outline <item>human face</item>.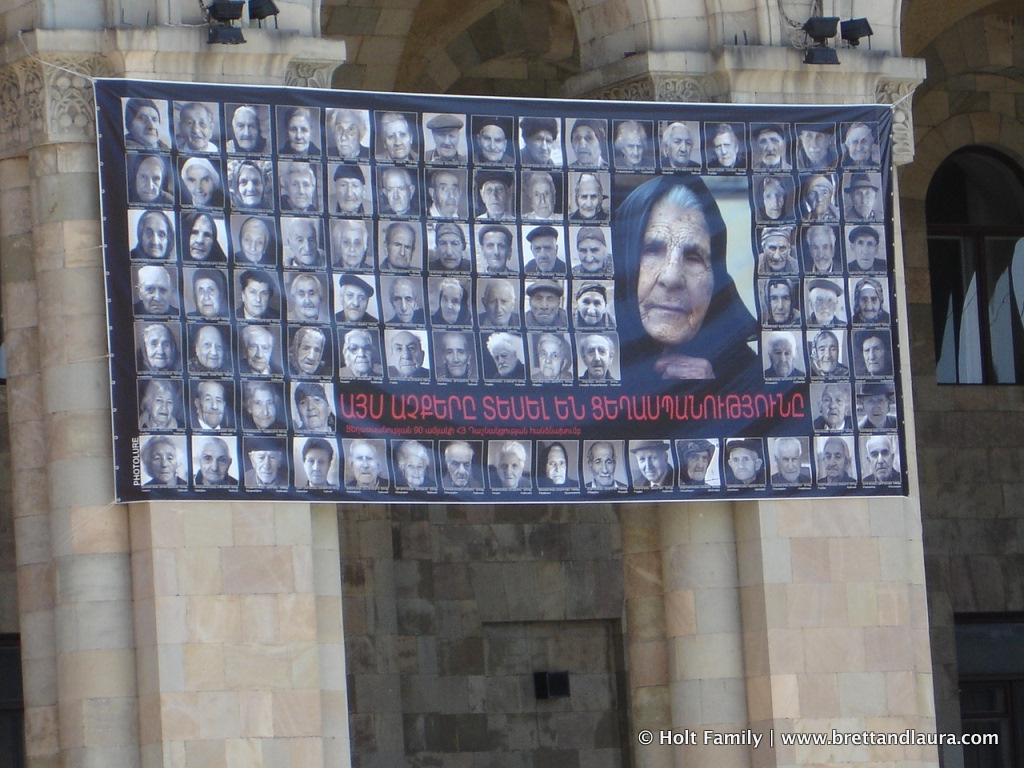
Outline: detection(528, 131, 554, 158).
